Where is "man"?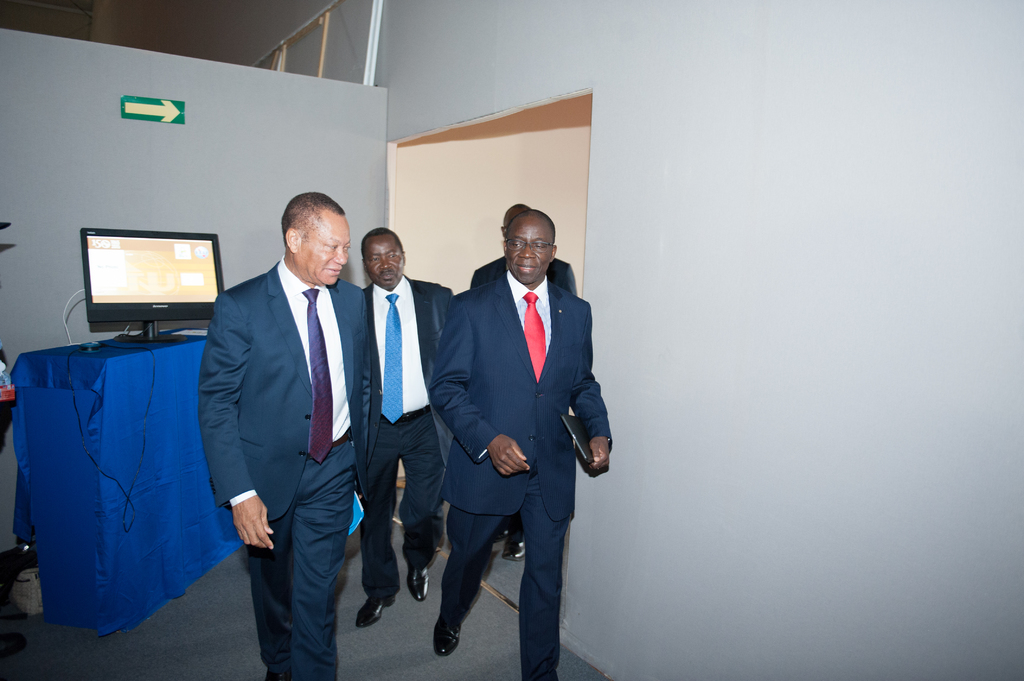
crop(182, 179, 364, 663).
